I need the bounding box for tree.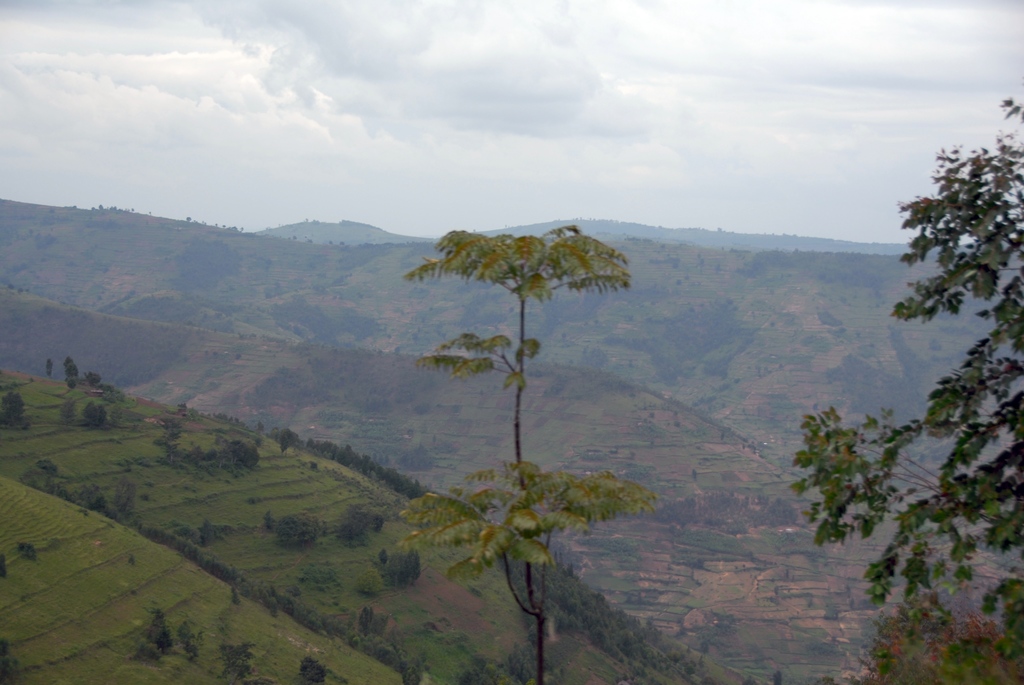
Here it is: left=149, top=594, right=180, bottom=661.
